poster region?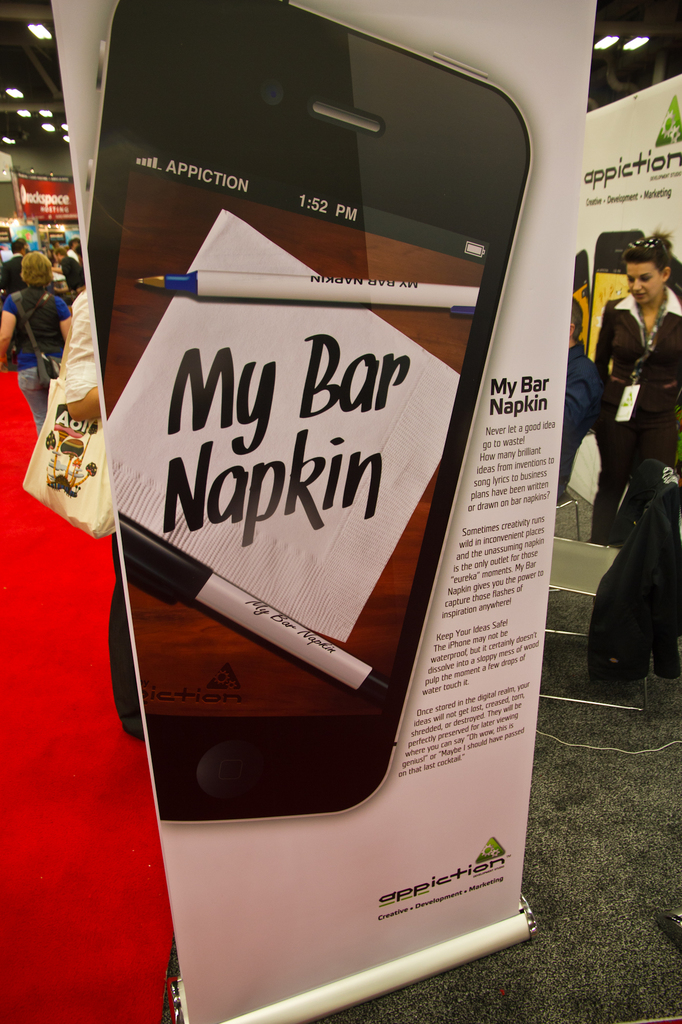
49:0:600:1023
